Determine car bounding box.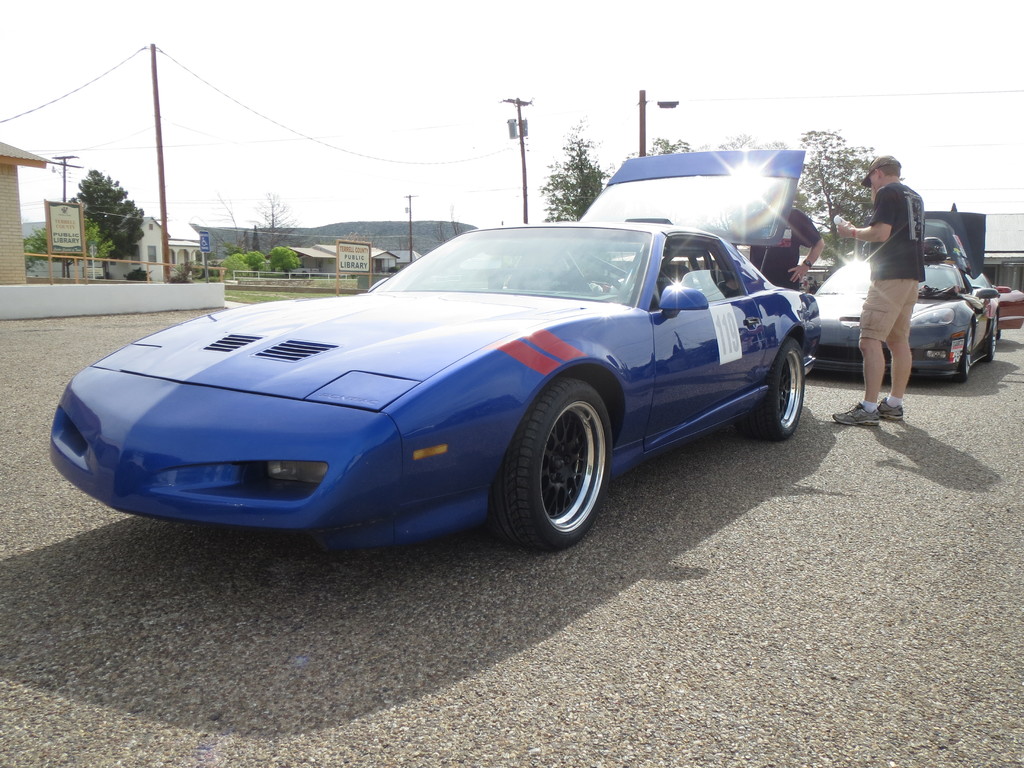
Determined: Rect(986, 280, 1023, 337).
